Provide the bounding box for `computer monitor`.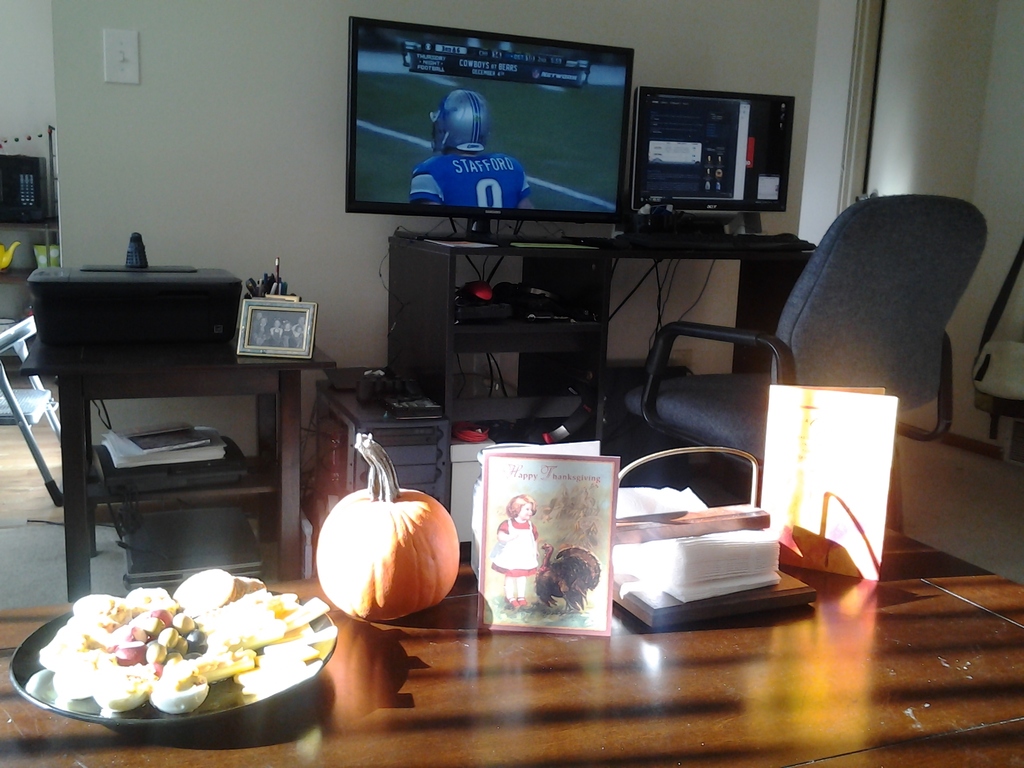
bbox(633, 83, 783, 227).
